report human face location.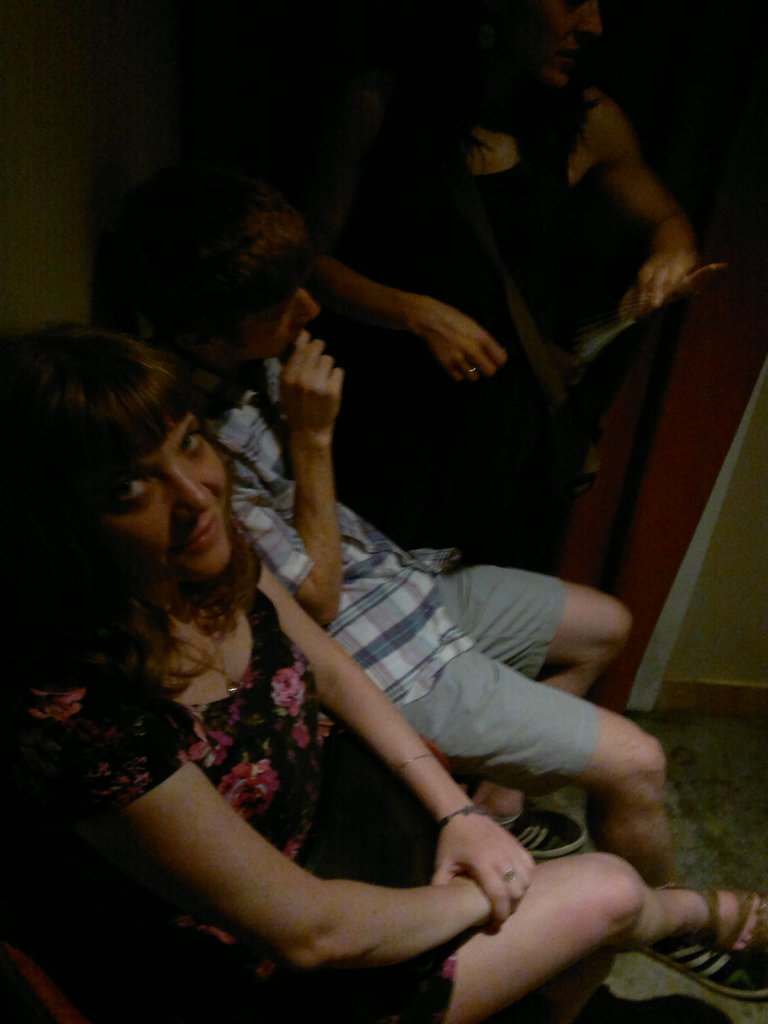
Report: {"x1": 536, "y1": 0, "x2": 608, "y2": 73}.
